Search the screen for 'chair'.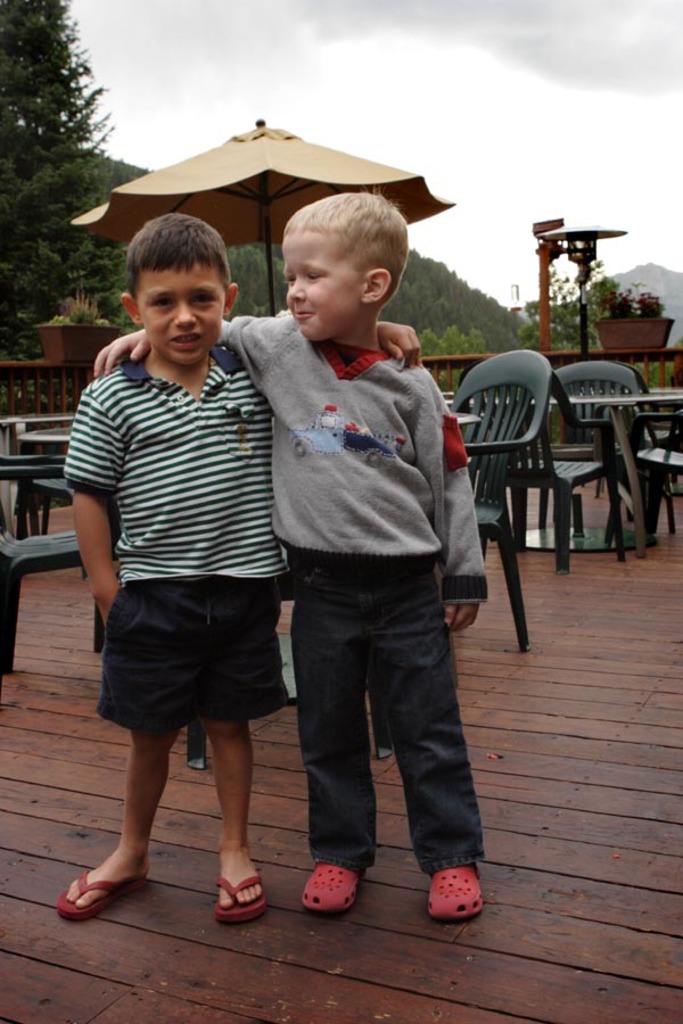
Found at 628:412:682:552.
